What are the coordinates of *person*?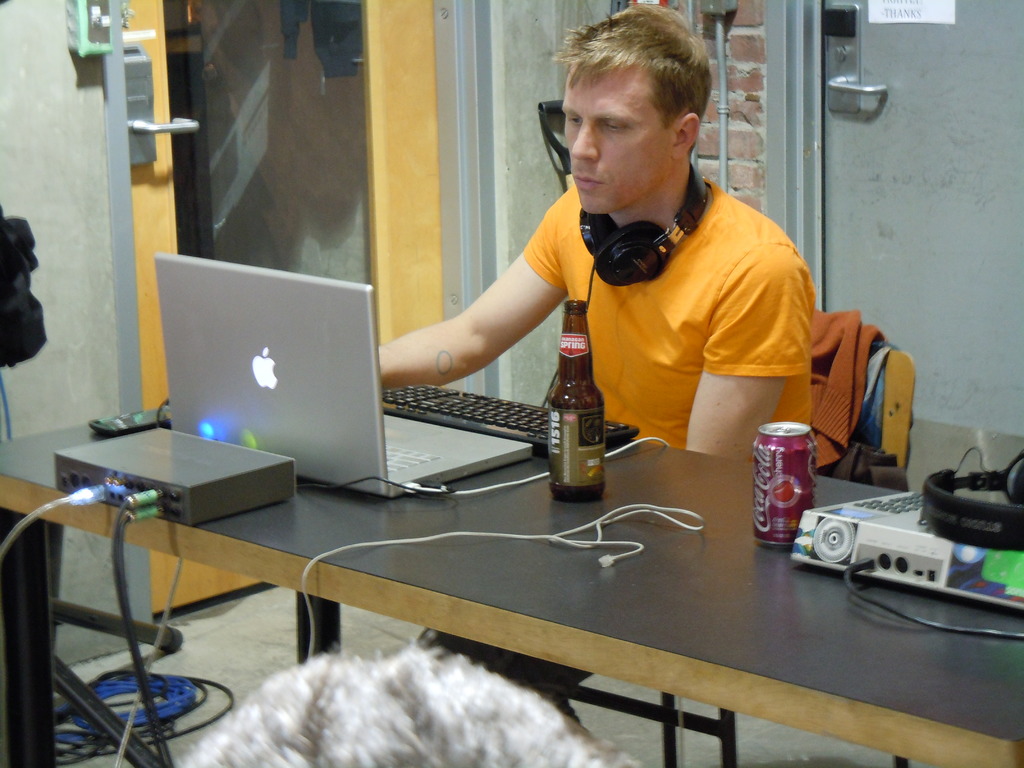
l=378, t=3, r=812, b=703.
